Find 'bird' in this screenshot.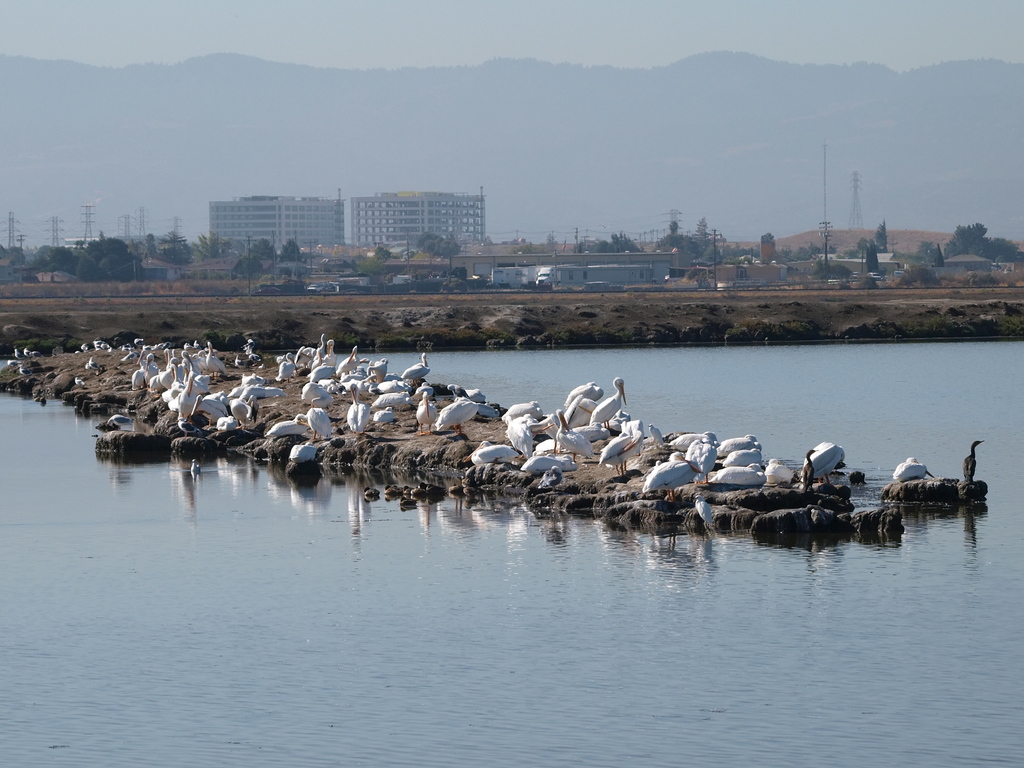
The bounding box for 'bird' is x1=678, y1=439, x2=722, y2=476.
